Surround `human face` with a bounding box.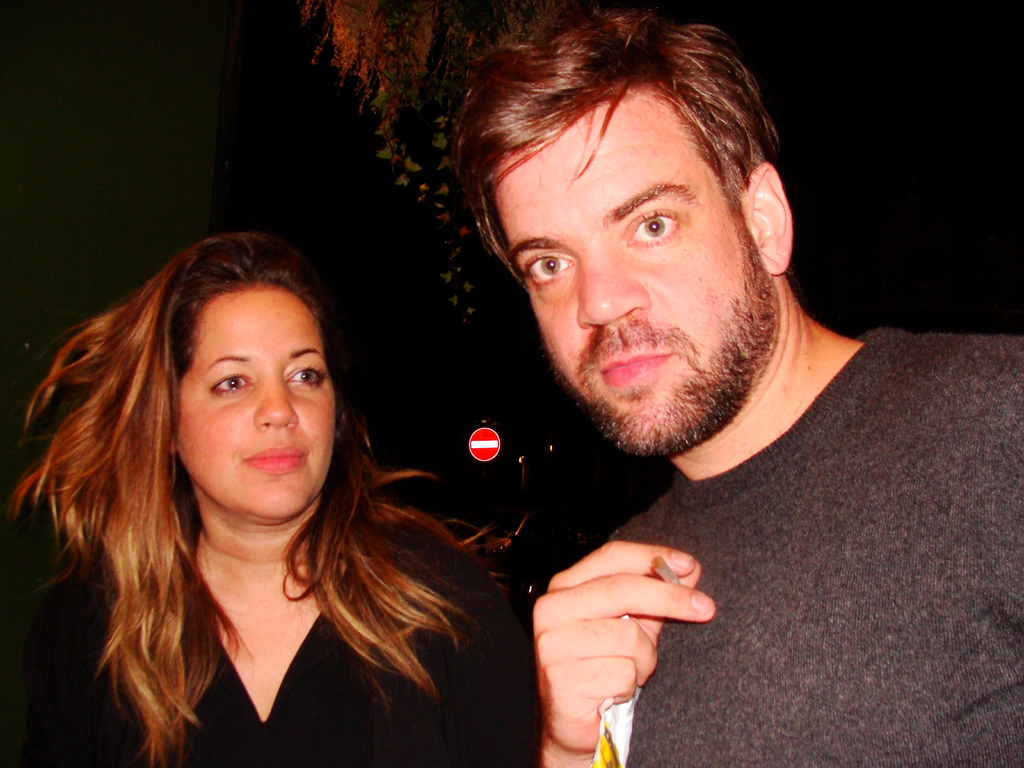
bbox(169, 283, 342, 516).
